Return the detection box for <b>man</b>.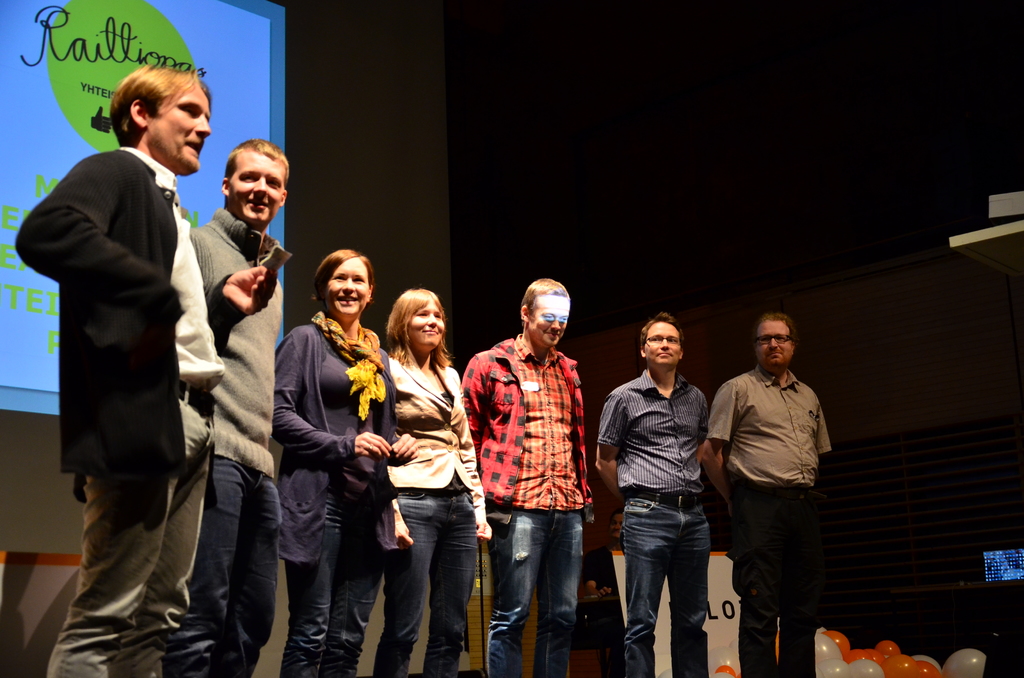
(710,309,849,677).
